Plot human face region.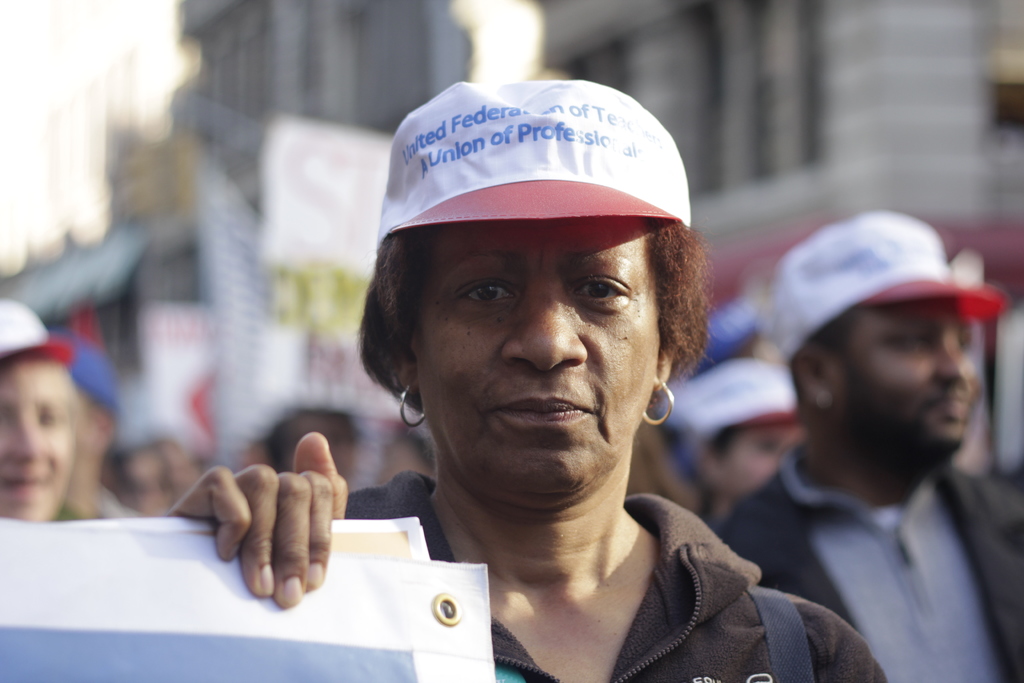
Plotted at bbox=(829, 304, 981, 446).
